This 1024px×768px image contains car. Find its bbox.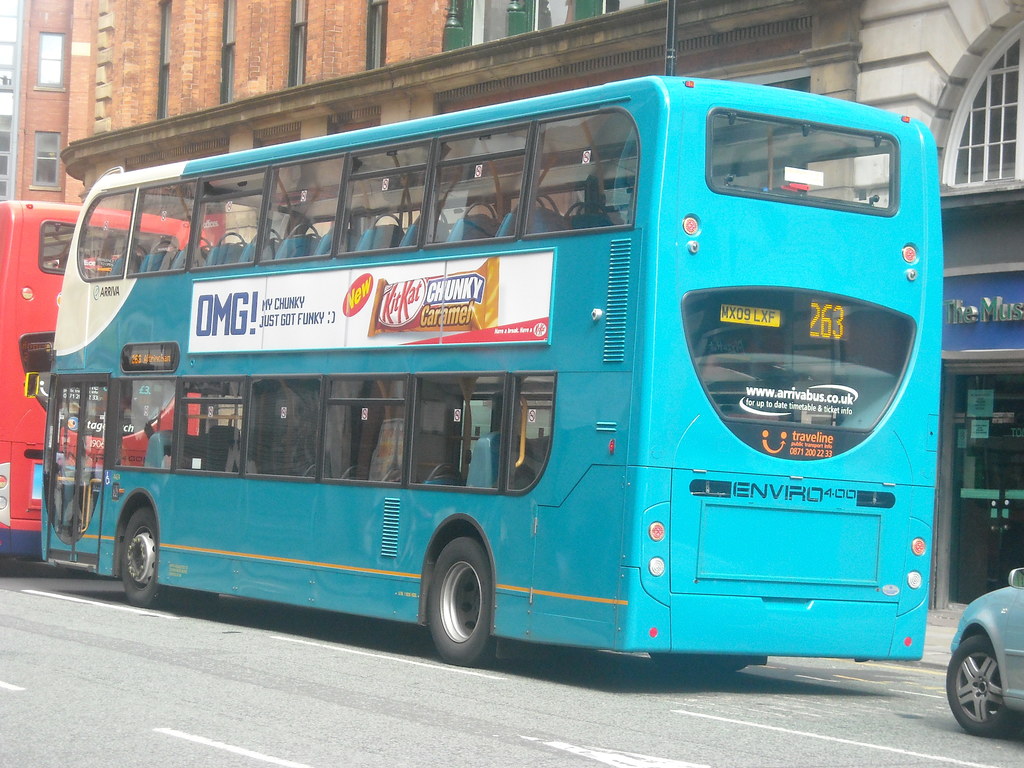
rect(943, 564, 1023, 738).
